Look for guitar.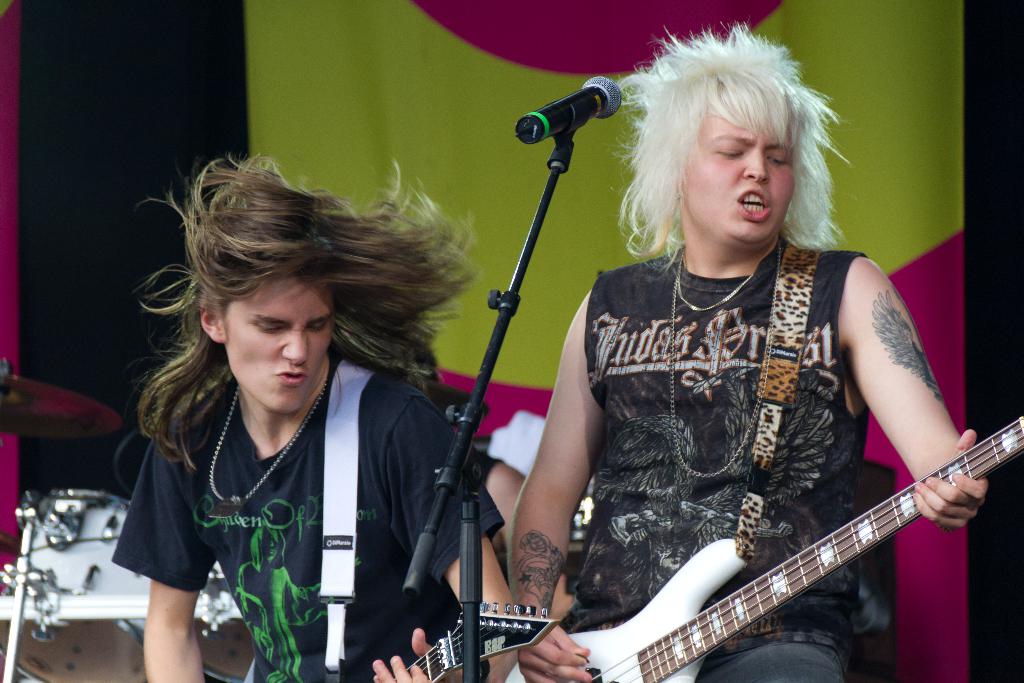
Found: 379/598/561/682.
